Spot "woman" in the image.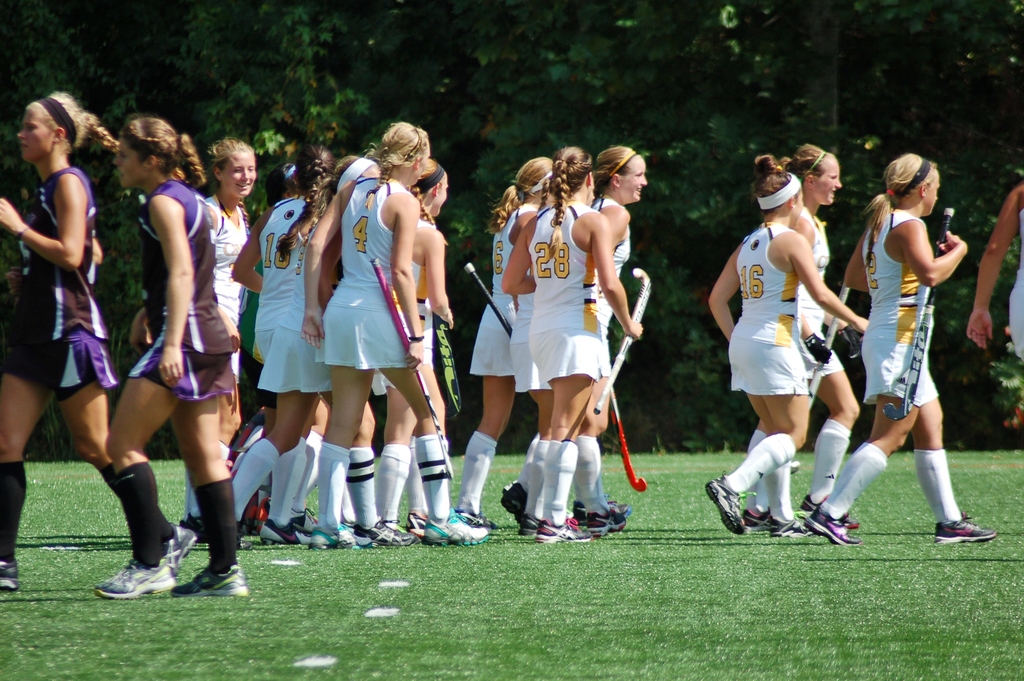
"woman" found at bbox=[268, 161, 297, 204].
